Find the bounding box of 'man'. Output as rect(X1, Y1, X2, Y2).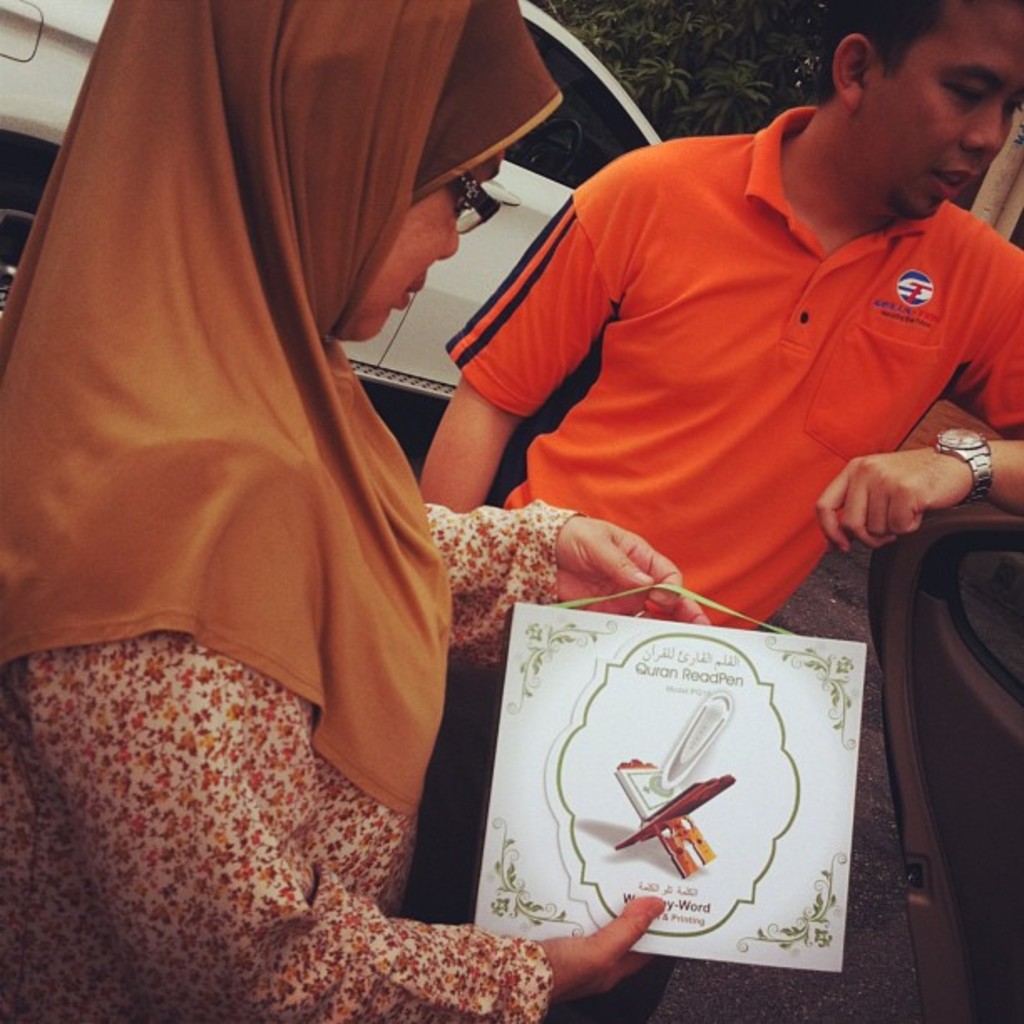
rect(415, 0, 1022, 1022).
